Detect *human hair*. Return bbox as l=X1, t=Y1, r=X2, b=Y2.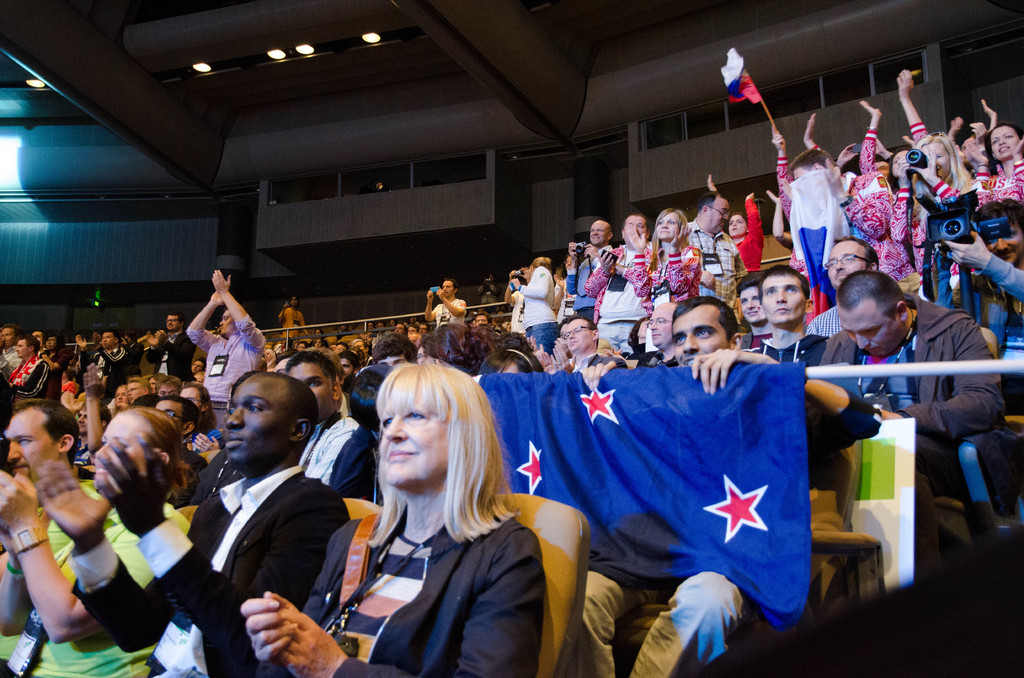
l=478, t=337, r=543, b=375.
